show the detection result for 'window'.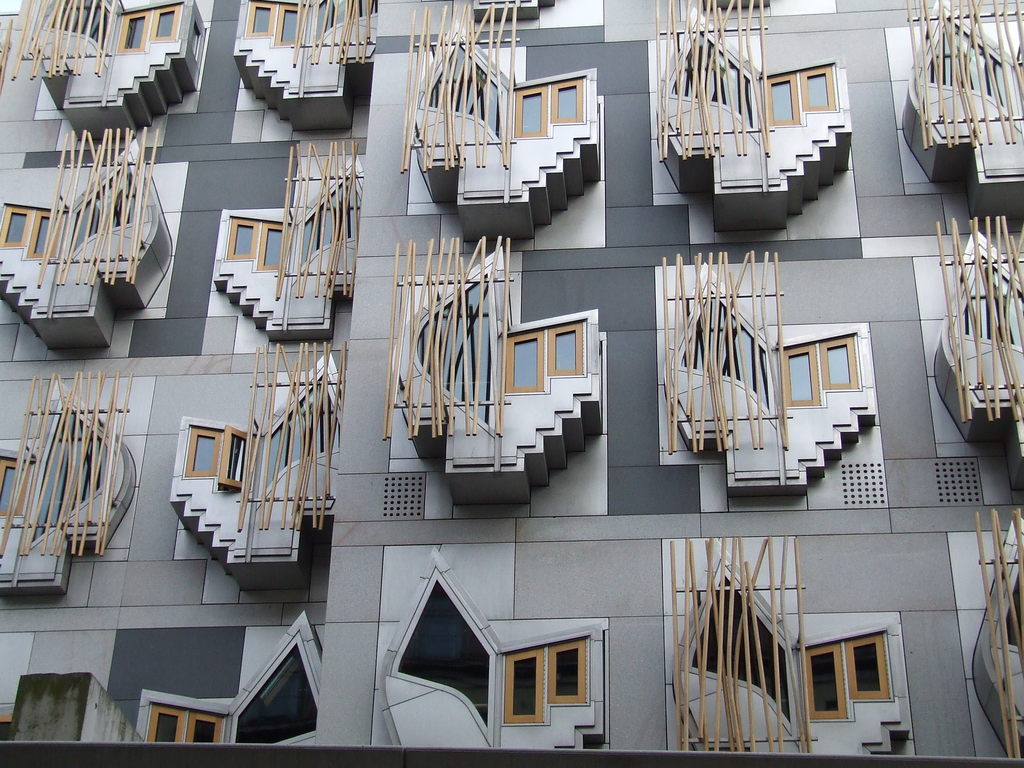
(663, 3, 846, 188).
